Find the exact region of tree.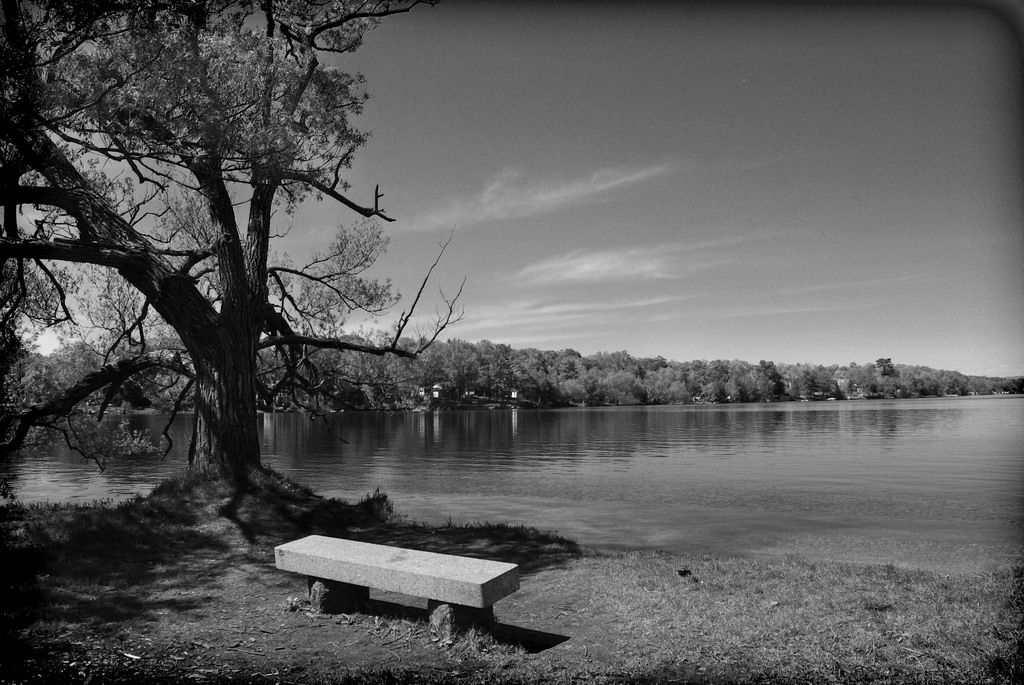
Exact region: (x1=594, y1=347, x2=620, y2=408).
